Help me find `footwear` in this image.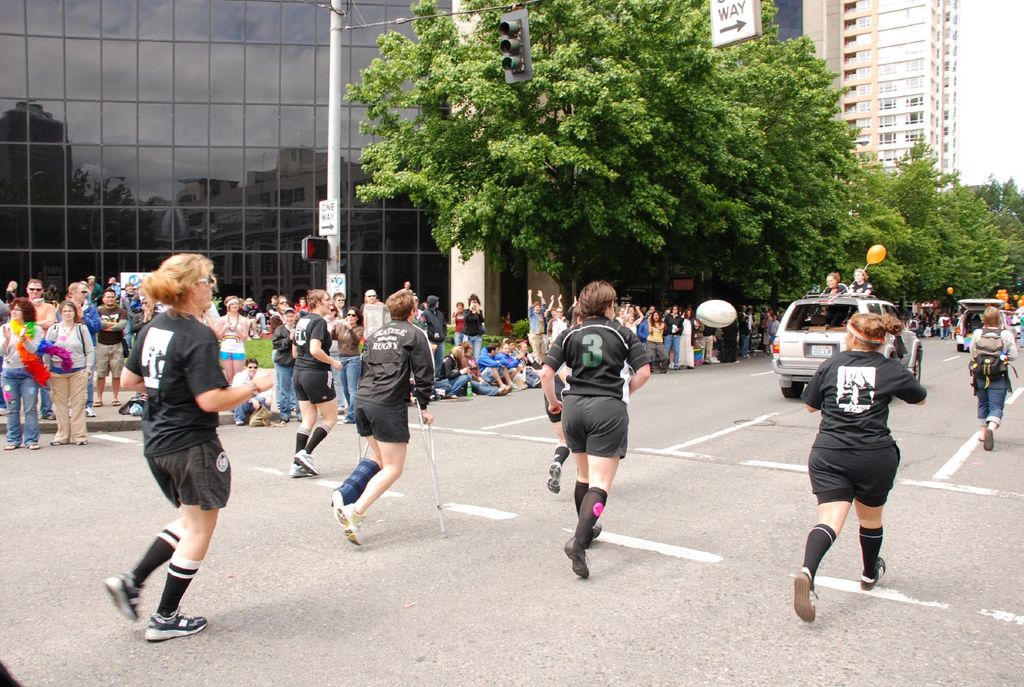
Found it: box(84, 402, 97, 416).
